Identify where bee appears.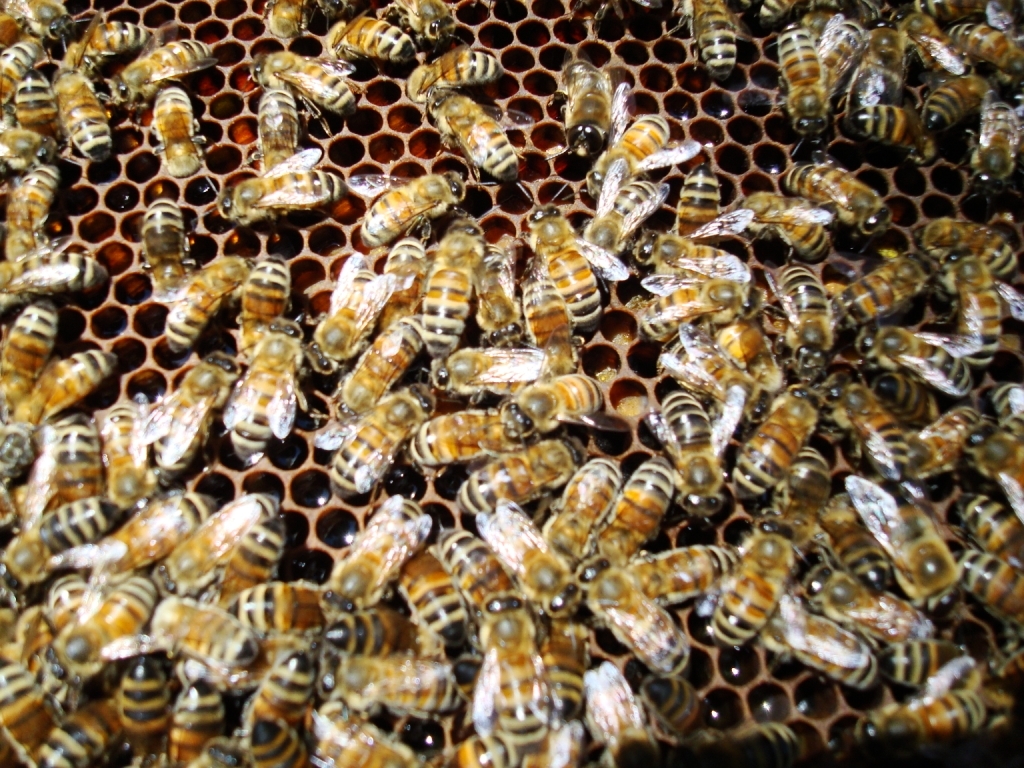
Appears at [817,251,936,332].
